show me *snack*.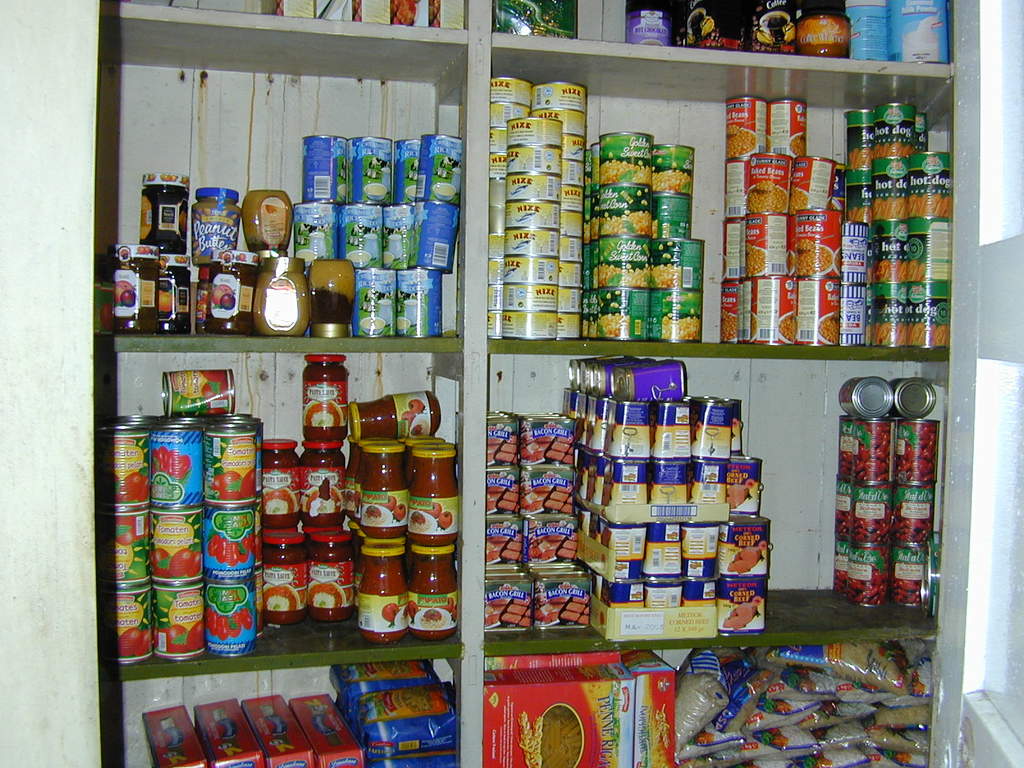
*snack* is here: region(673, 162, 674, 163).
